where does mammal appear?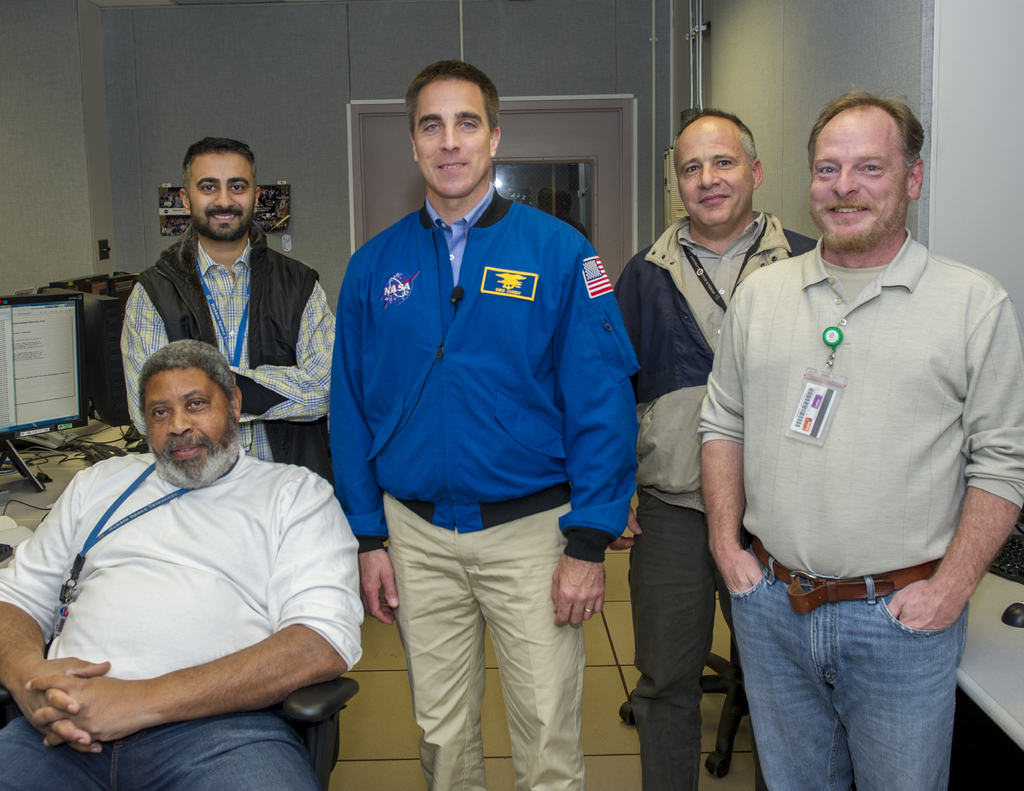
Appears at bbox(118, 131, 341, 483).
